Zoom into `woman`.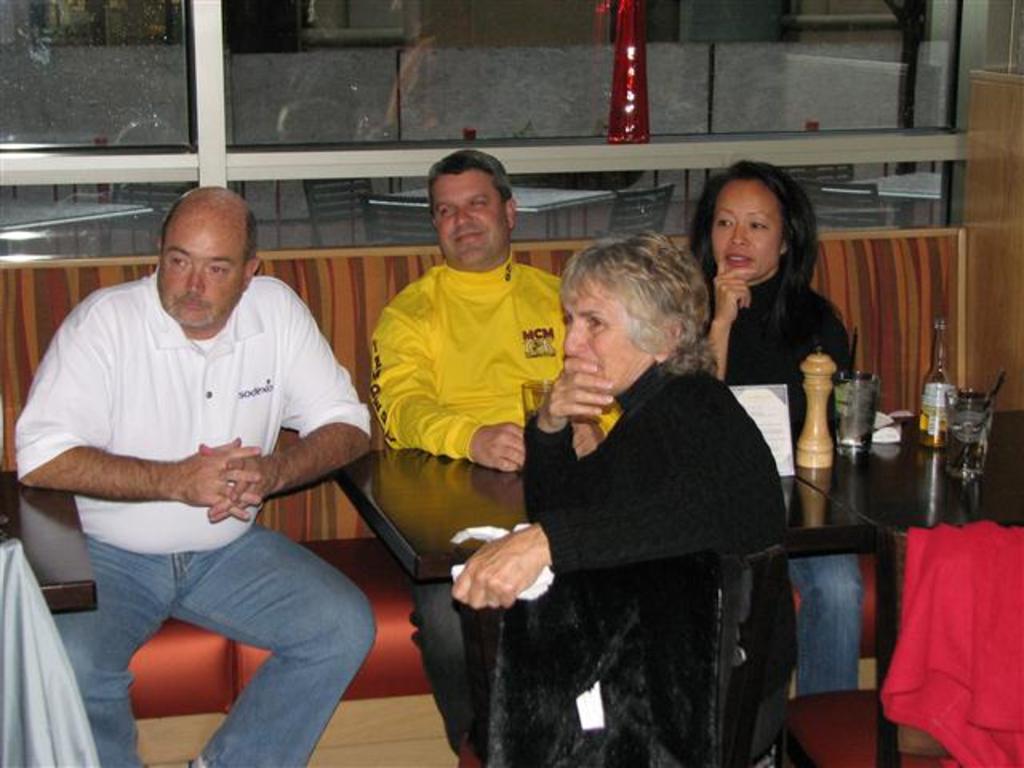
Zoom target: BBox(443, 229, 800, 766).
